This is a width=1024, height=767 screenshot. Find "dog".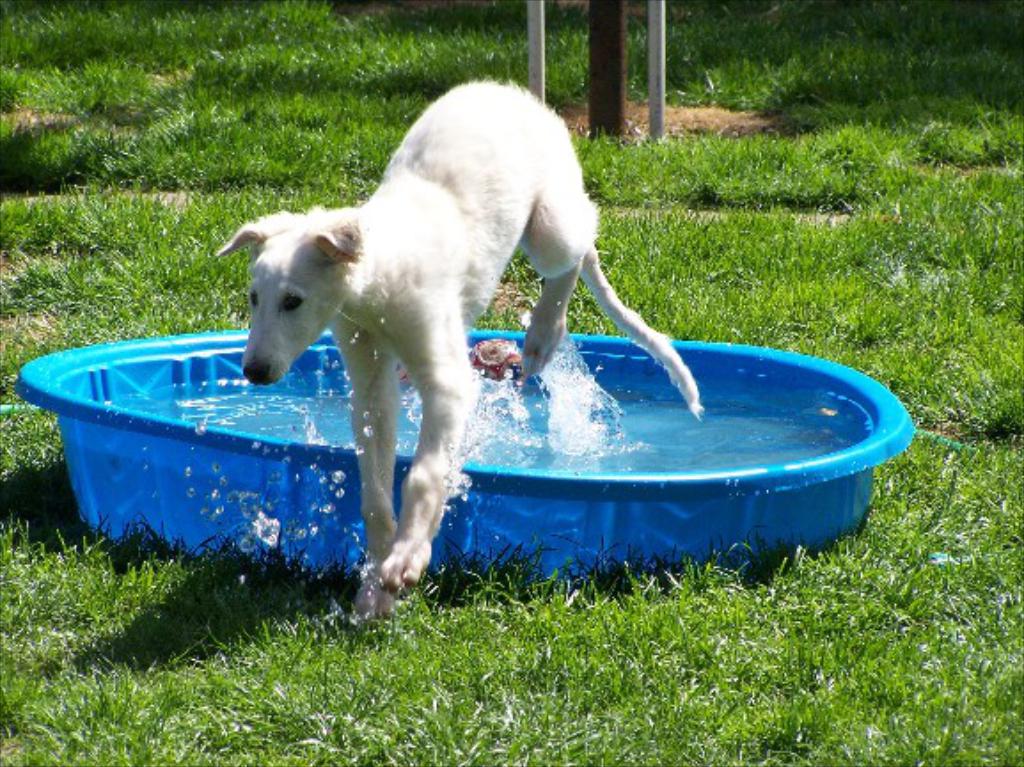
Bounding box: pyautogui.locateOnScreen(213, 76, 706, 616).
